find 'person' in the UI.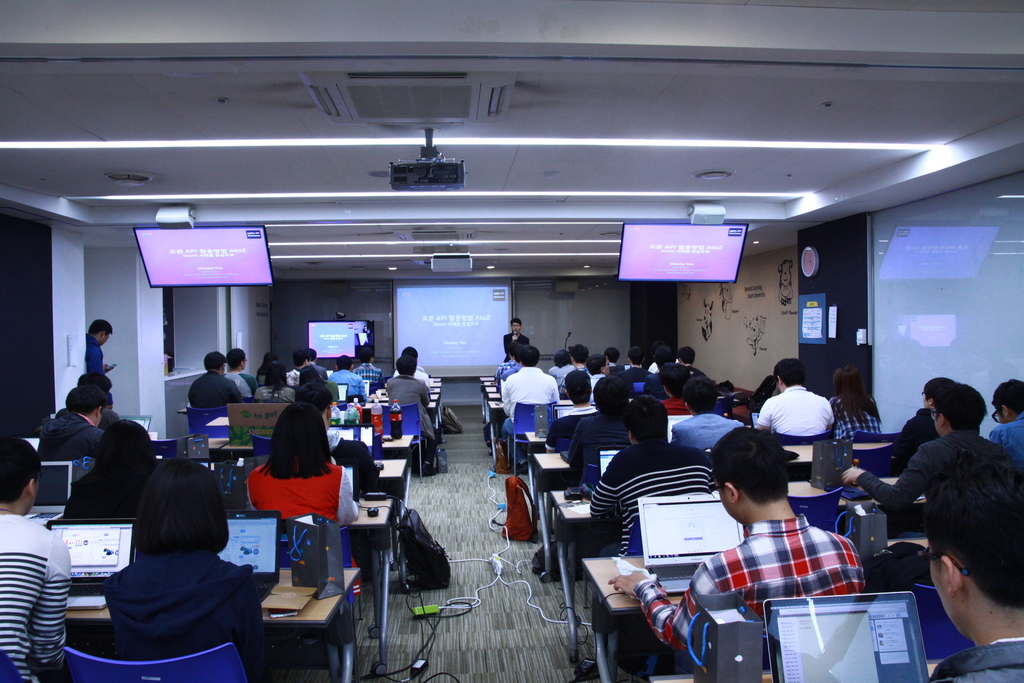
UI element at 0 431 71 682.
